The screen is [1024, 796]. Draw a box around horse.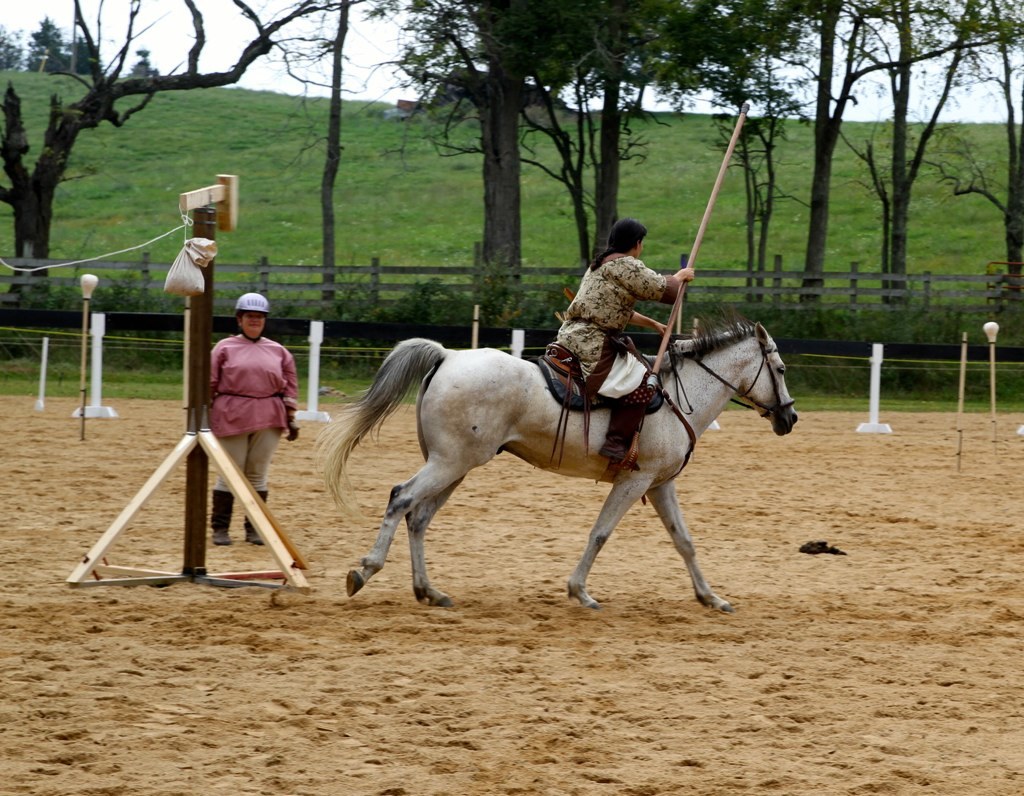
Rect(308, 313, 805, 615).
